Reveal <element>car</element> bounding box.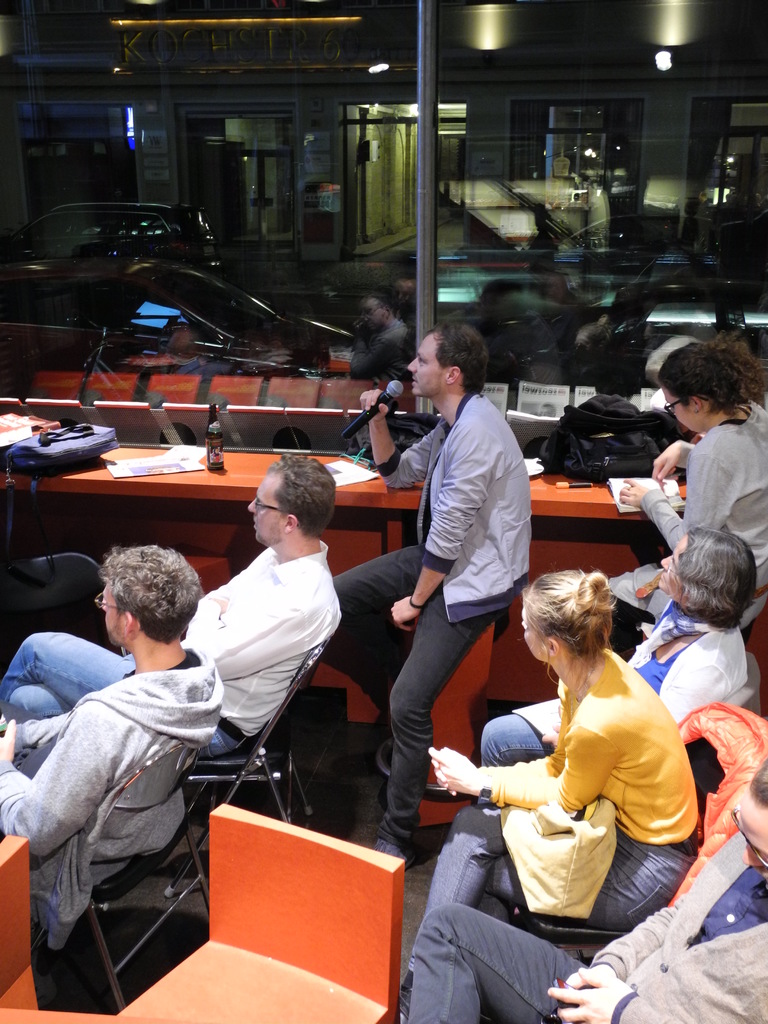
Revealed: locate(0, 252, 357, 385).
